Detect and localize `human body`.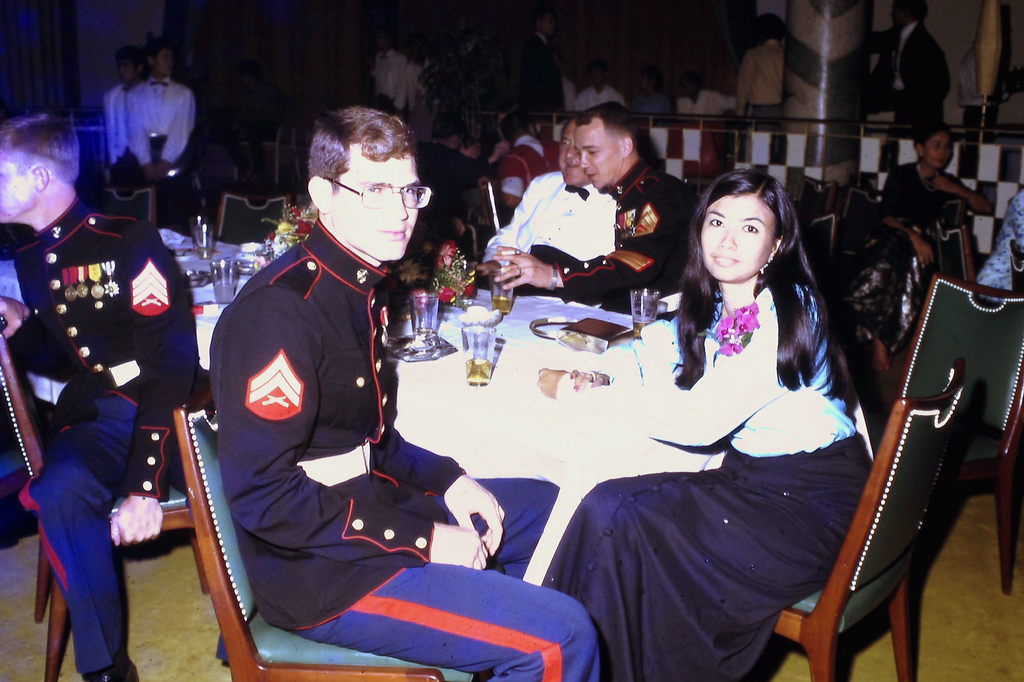
Localized at bbox=(123, 78, 196, 234).
